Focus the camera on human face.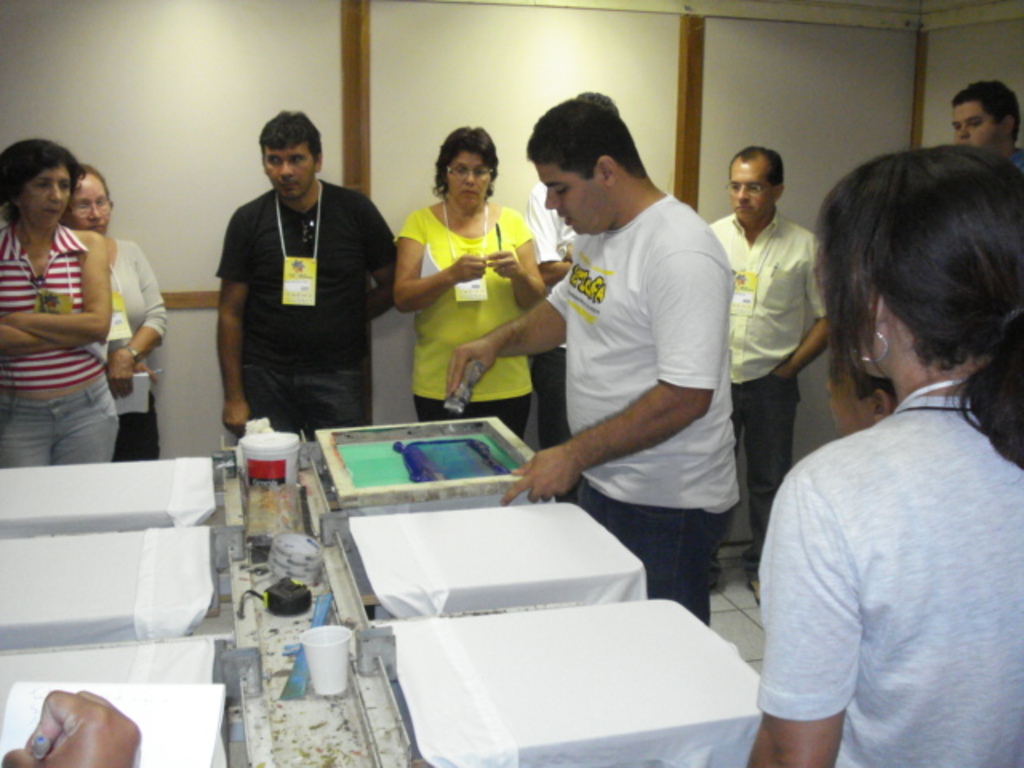
Focus region: 861,336,890,376.
